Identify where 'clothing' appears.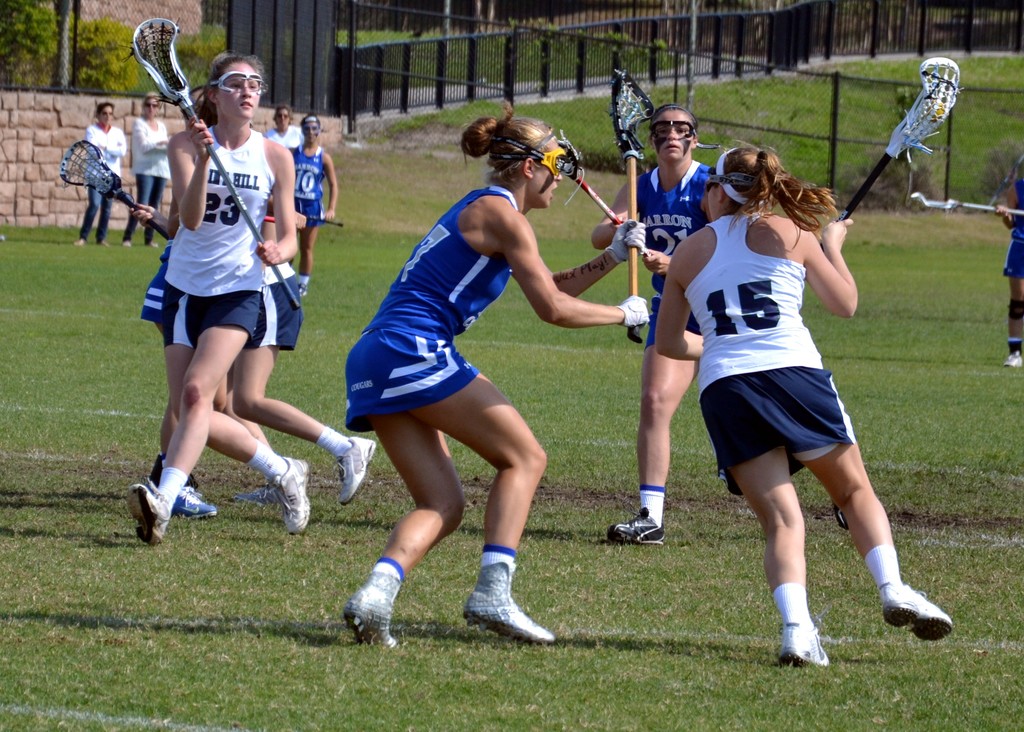
Appears at <box>130,236,321,355</box>.
